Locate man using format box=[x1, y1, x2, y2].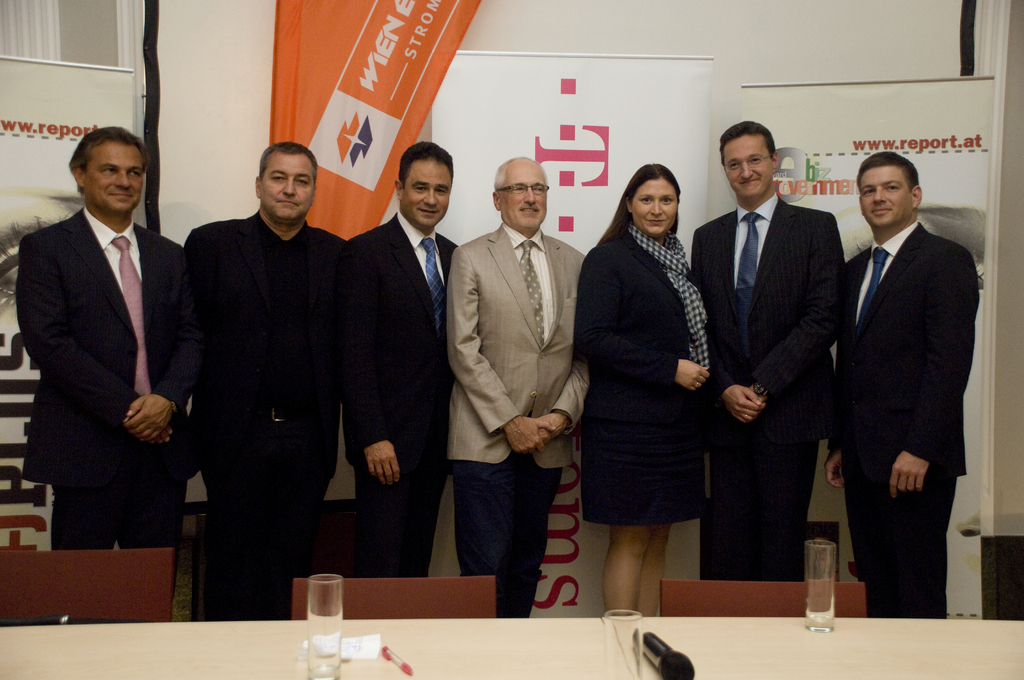
box=[160, 130, 371, 603].
